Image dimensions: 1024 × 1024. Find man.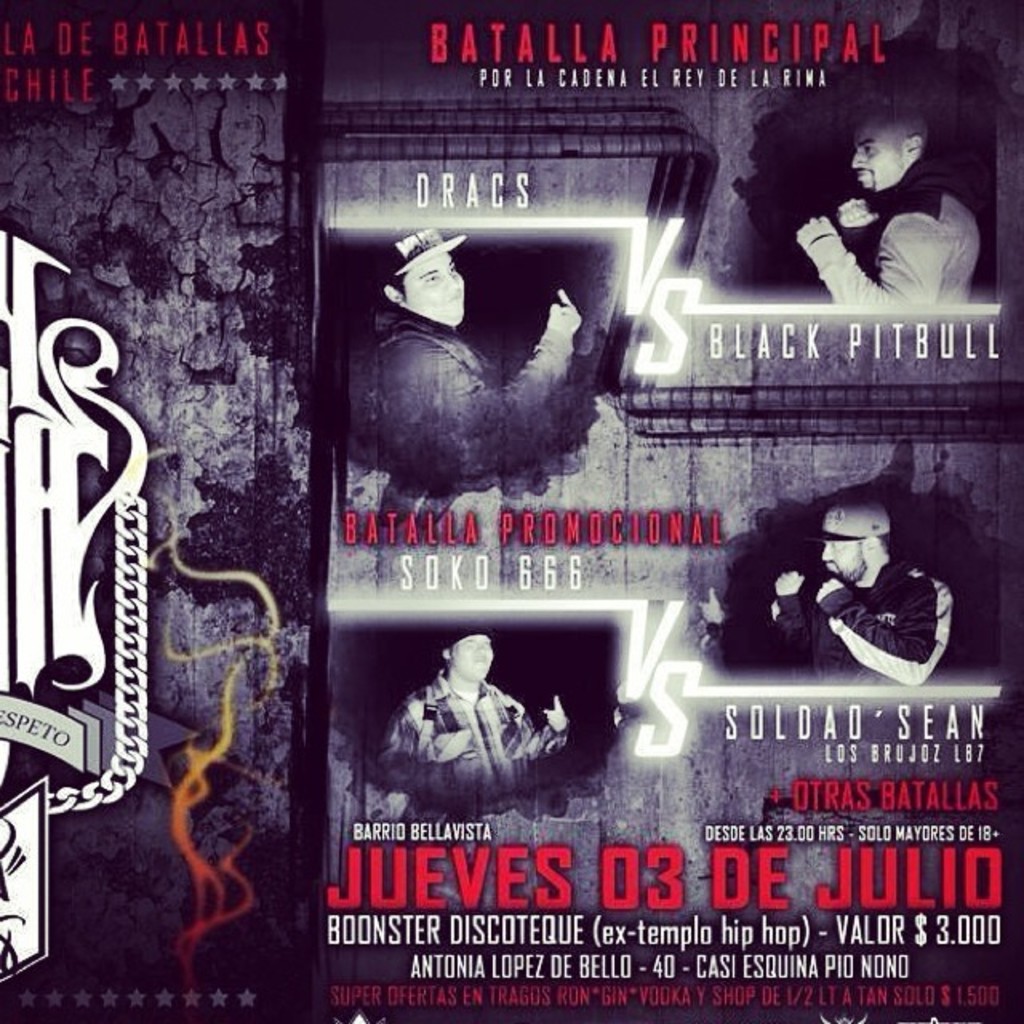
790,98,984,309.
